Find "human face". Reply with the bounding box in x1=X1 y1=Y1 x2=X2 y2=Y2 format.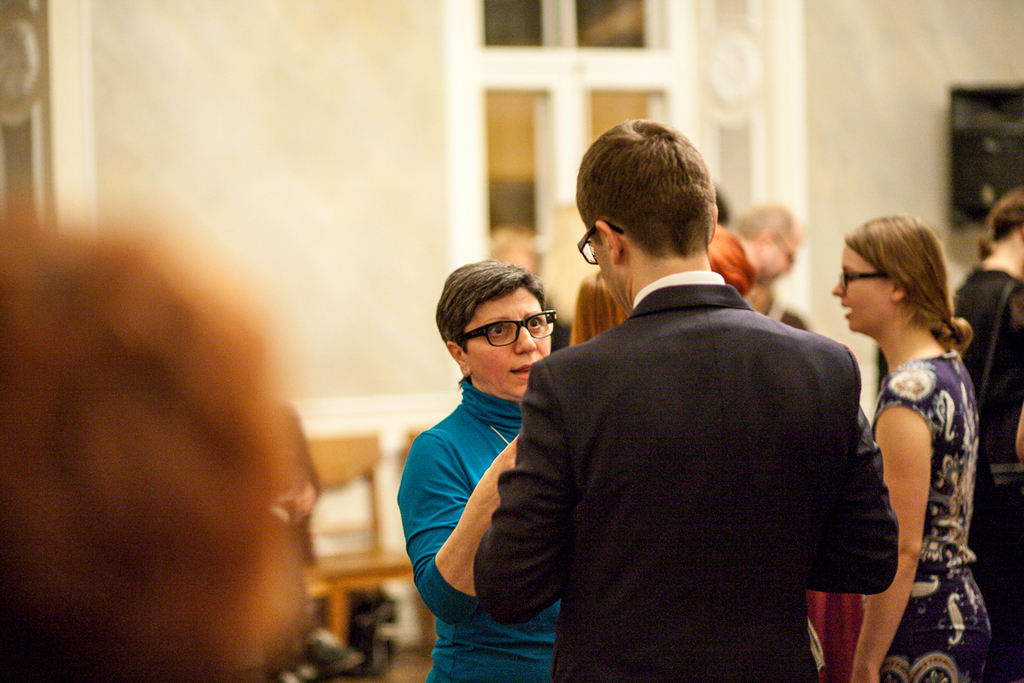
x1=833 y1=243 x2=893 y2=330.
